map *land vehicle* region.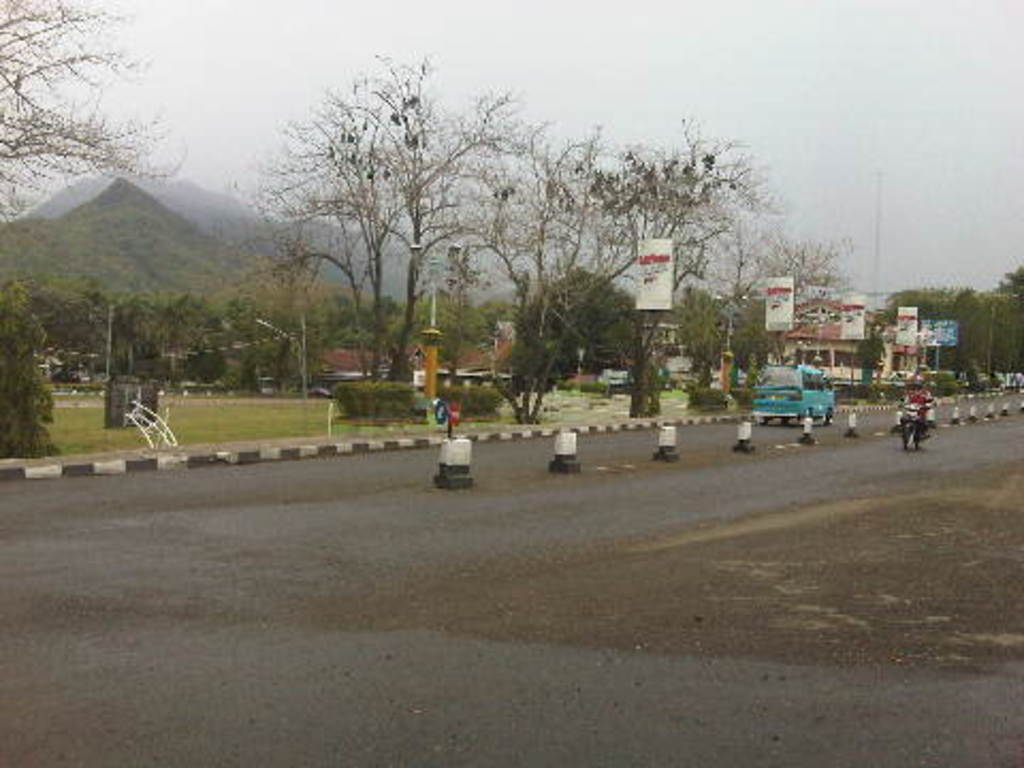
Mapped to bbox=(732, 369, 855, 435).
